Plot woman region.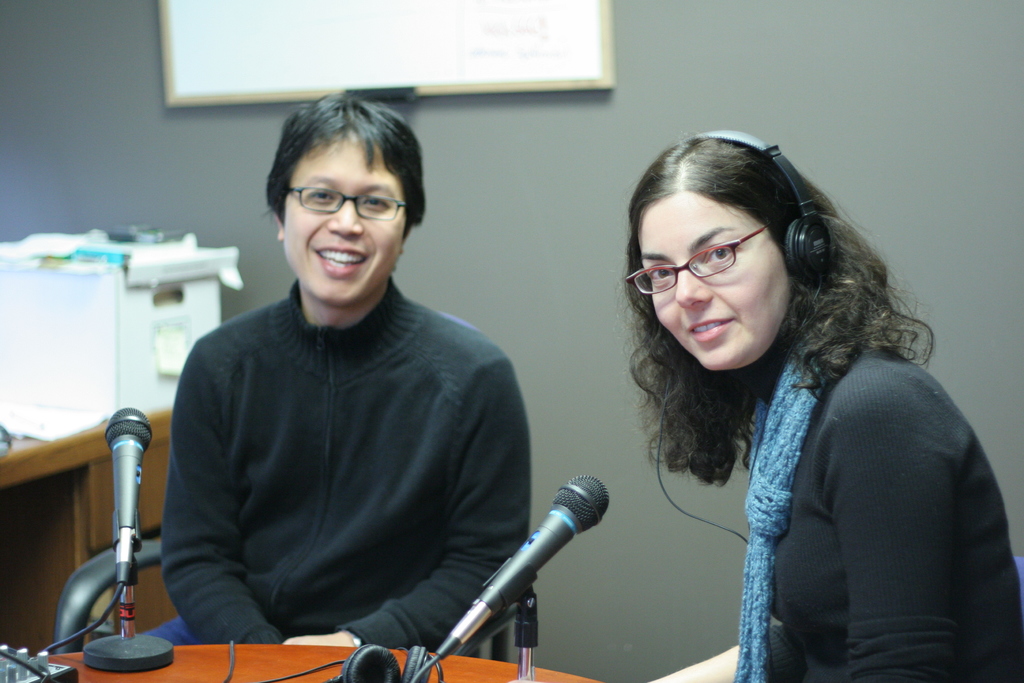
Plotted at 616,133,1023,682.
